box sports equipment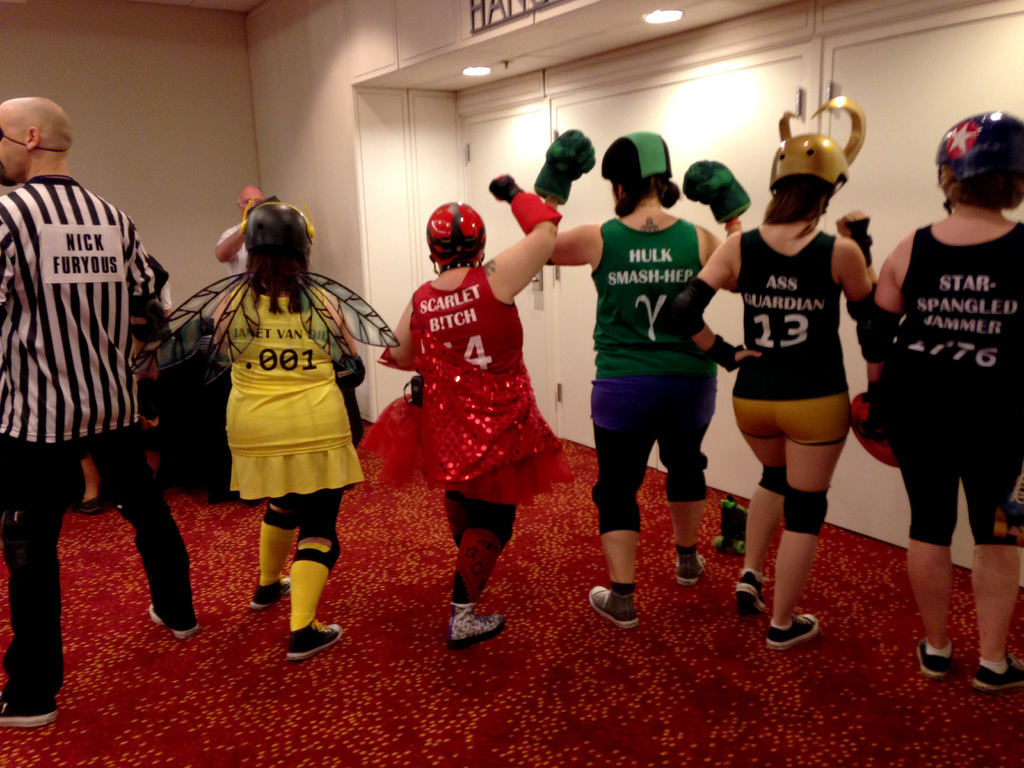
{"left": 767, "top": 616, "right": 818, "bottom": 650}
